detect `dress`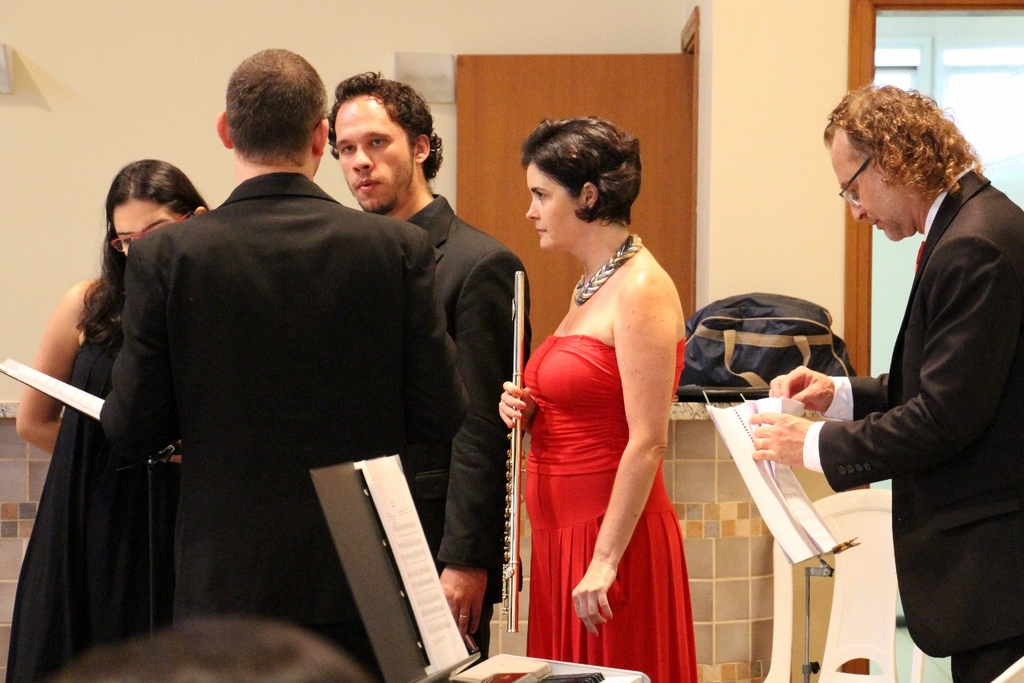
<bbox>521, 336, 702, 682</bbox>
